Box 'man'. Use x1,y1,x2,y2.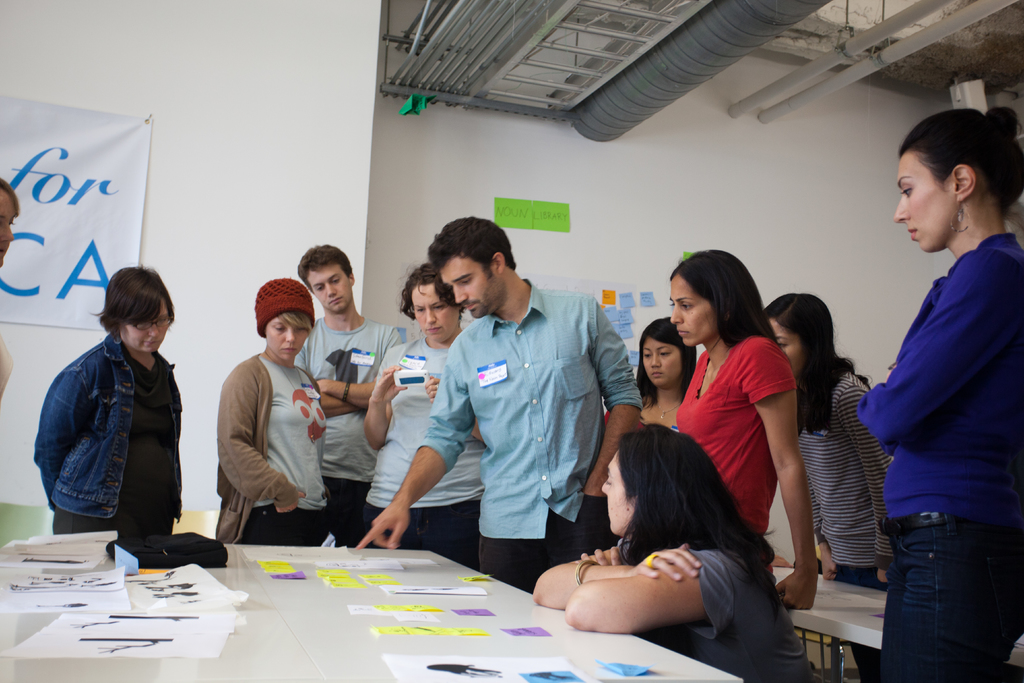
349,208,654,591.
